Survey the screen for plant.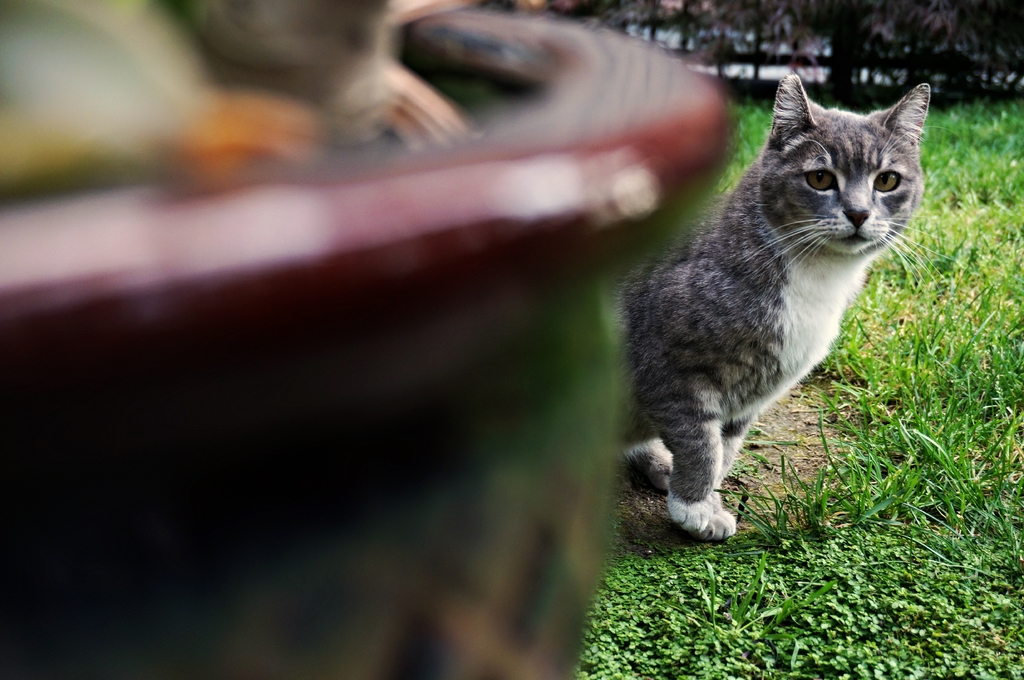
Survey found: x1=646 y1=550 x2=840 y2=643.
